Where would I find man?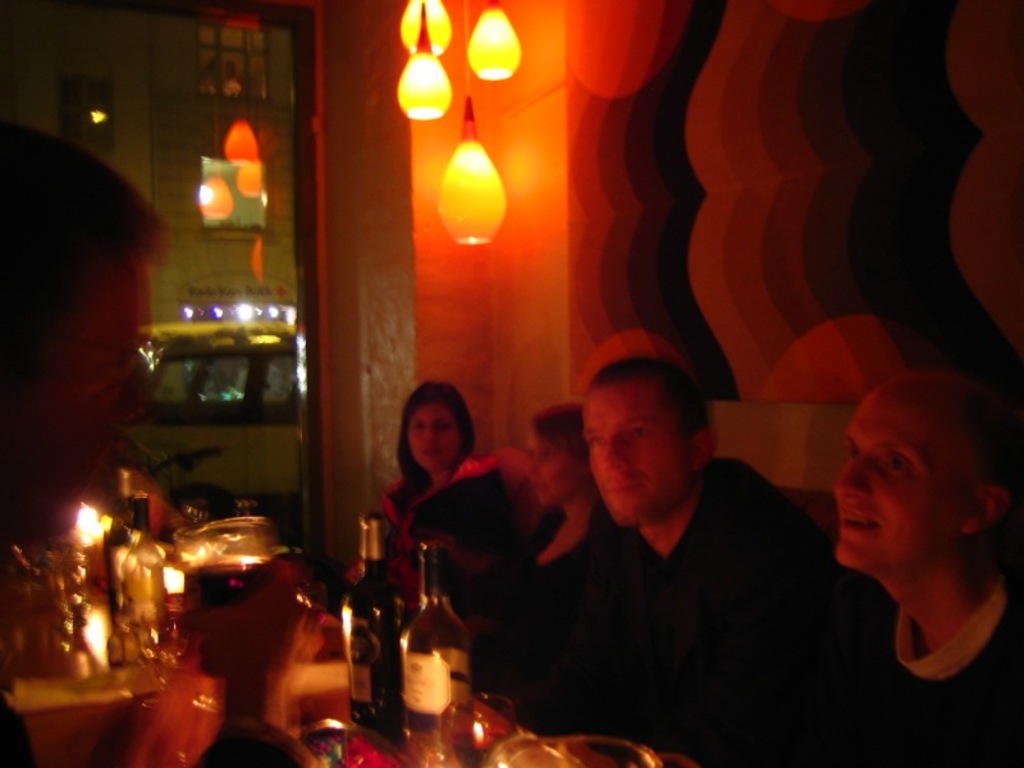
At box(490, 357, 844, 750).
